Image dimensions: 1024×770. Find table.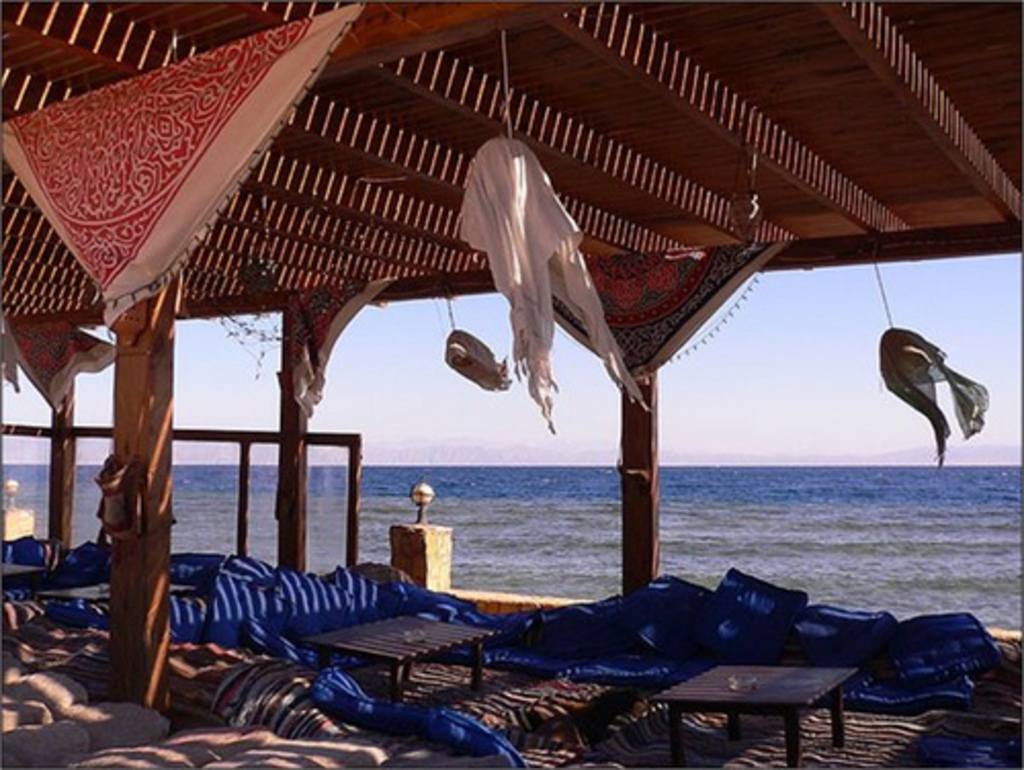
[x1=647, y1=657, x2=846, y2=768].
